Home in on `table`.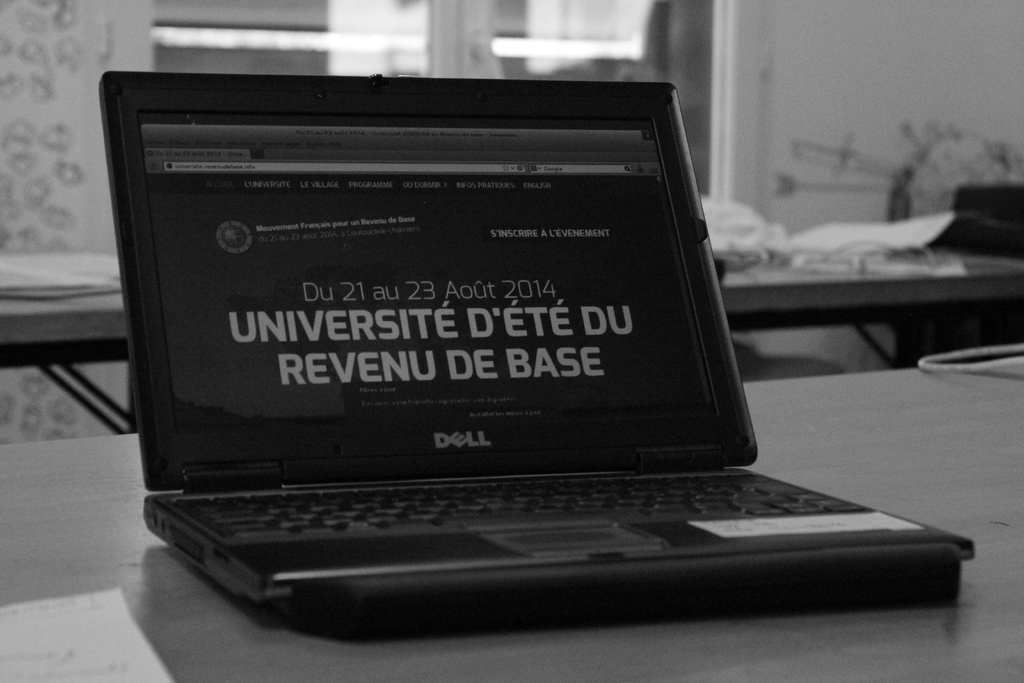
Homed in at select_region(0, 344, 1023, 682).
